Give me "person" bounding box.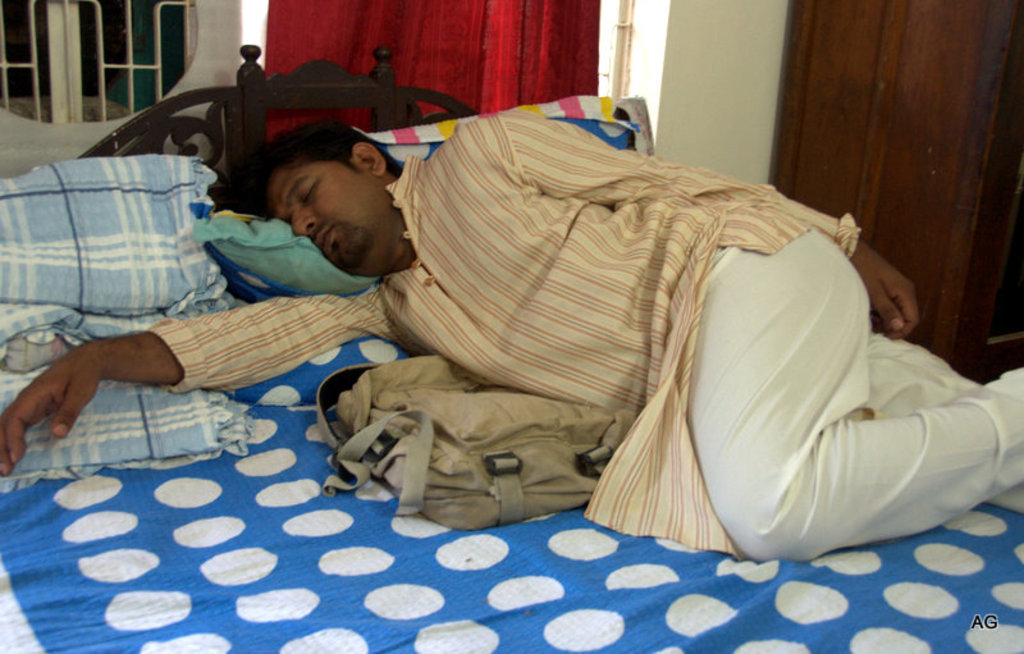
rect(0, 101, 1018, 563).
